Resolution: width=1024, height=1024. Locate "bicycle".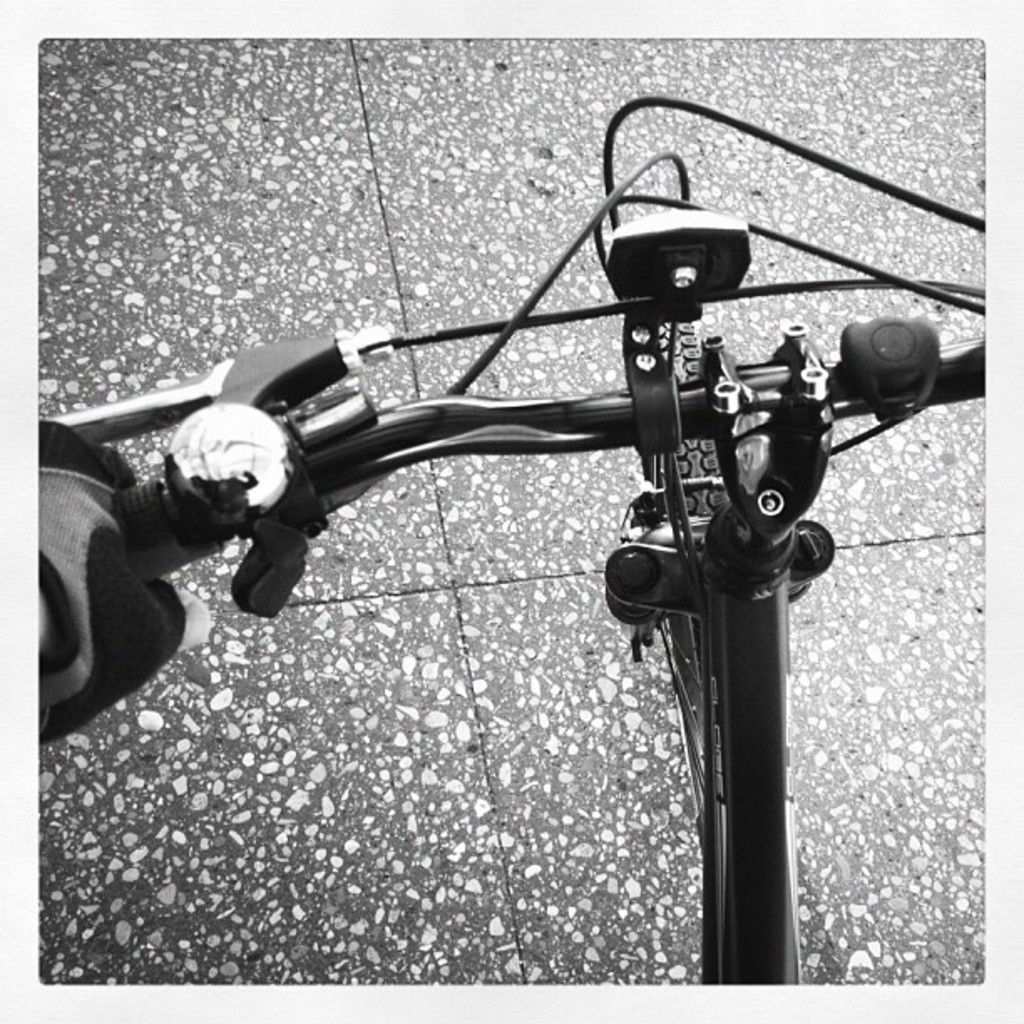
BBox(122, 69, 965, 910).
